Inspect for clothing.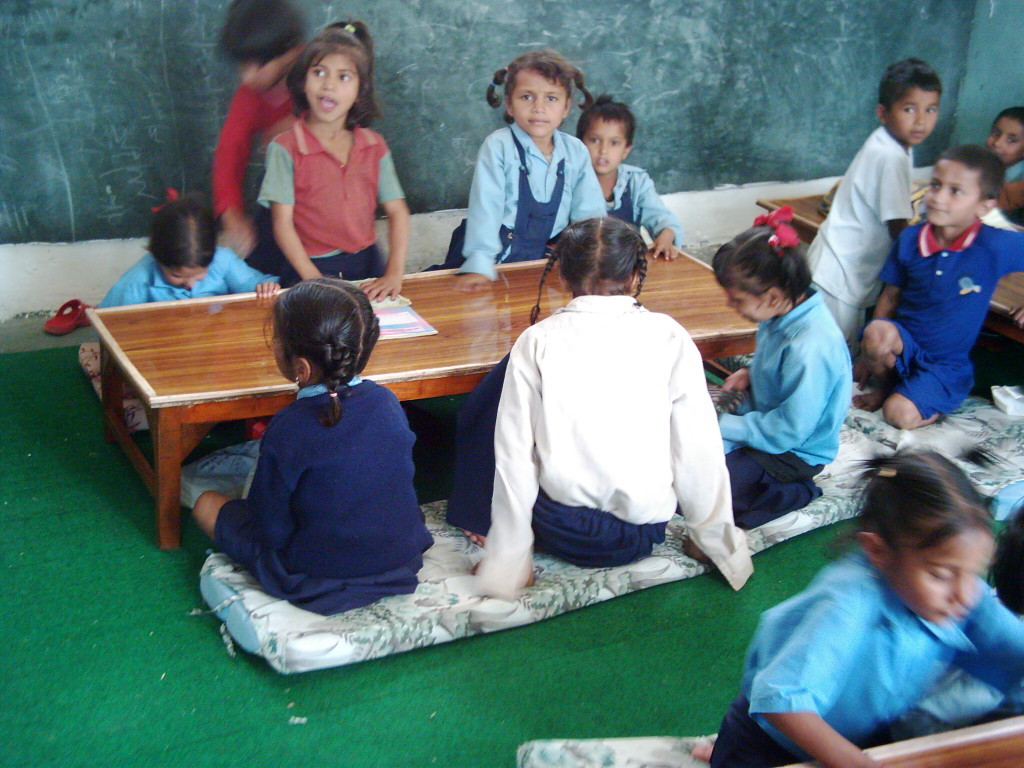
Inspection: <box>716,285,852,528</box>.
